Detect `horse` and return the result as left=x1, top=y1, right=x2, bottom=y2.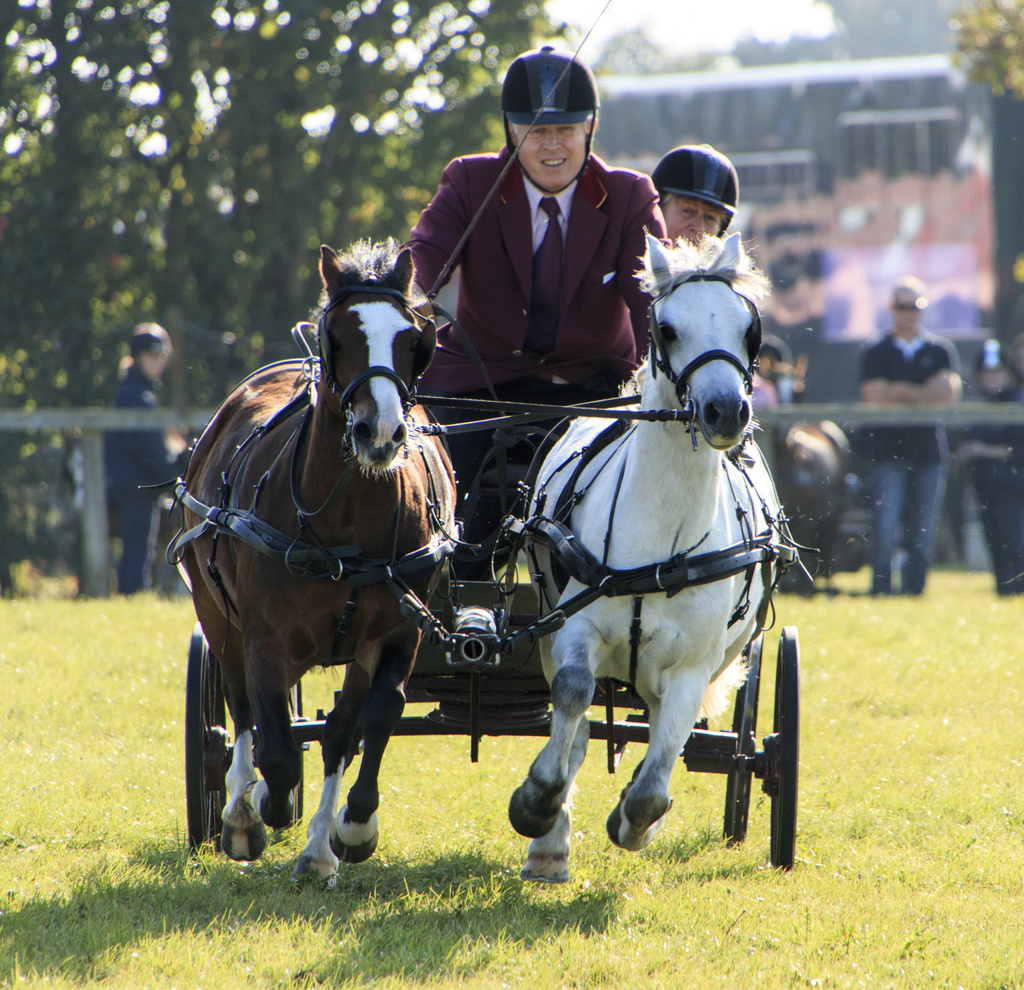
left=138, top=234, right=474, bottom=887.
